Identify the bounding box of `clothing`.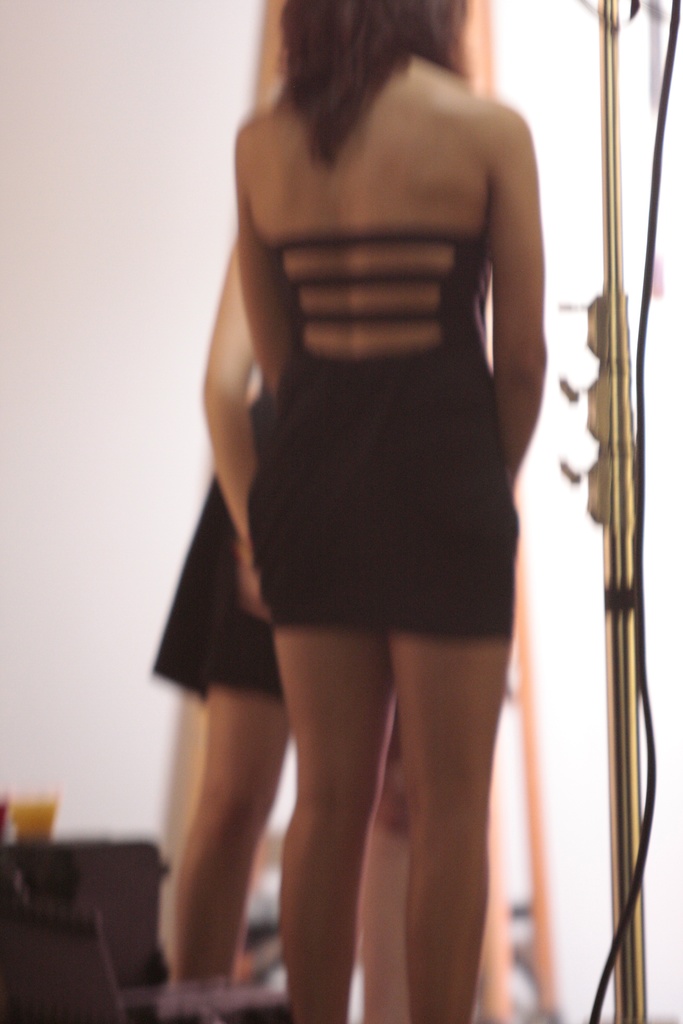
{"x1": 159, "y1": 477, "x2": 295, "y2": 710}.
